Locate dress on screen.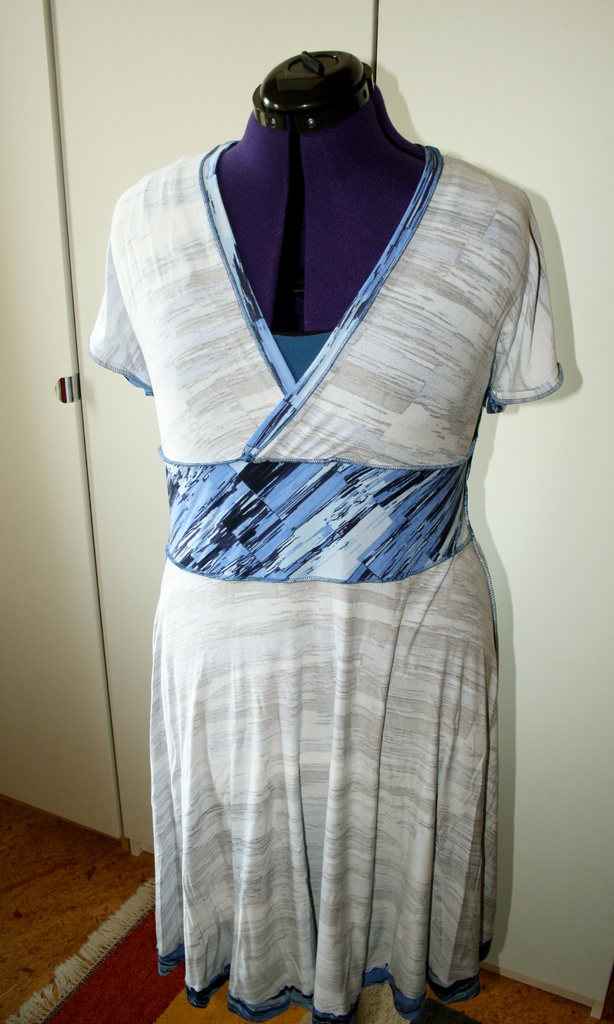
On screen at locate(88, 138, 560, 1023).
